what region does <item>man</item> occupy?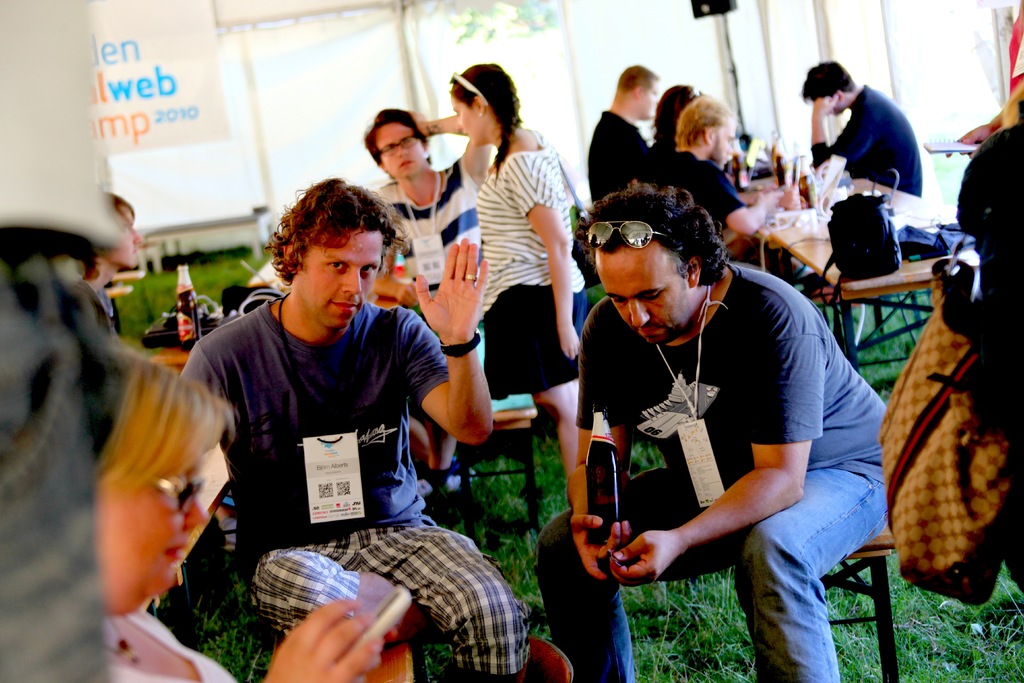
[x1=175, y1=176, x2=532, y2=682].
